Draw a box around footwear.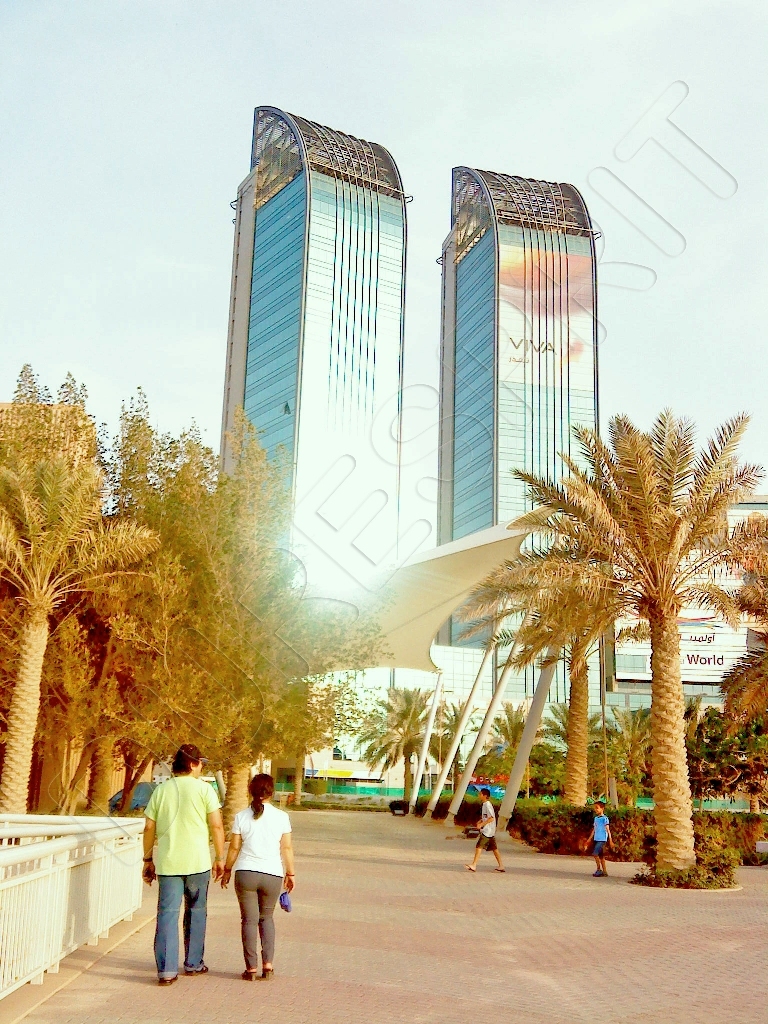
[241, 970, 256, 979].
